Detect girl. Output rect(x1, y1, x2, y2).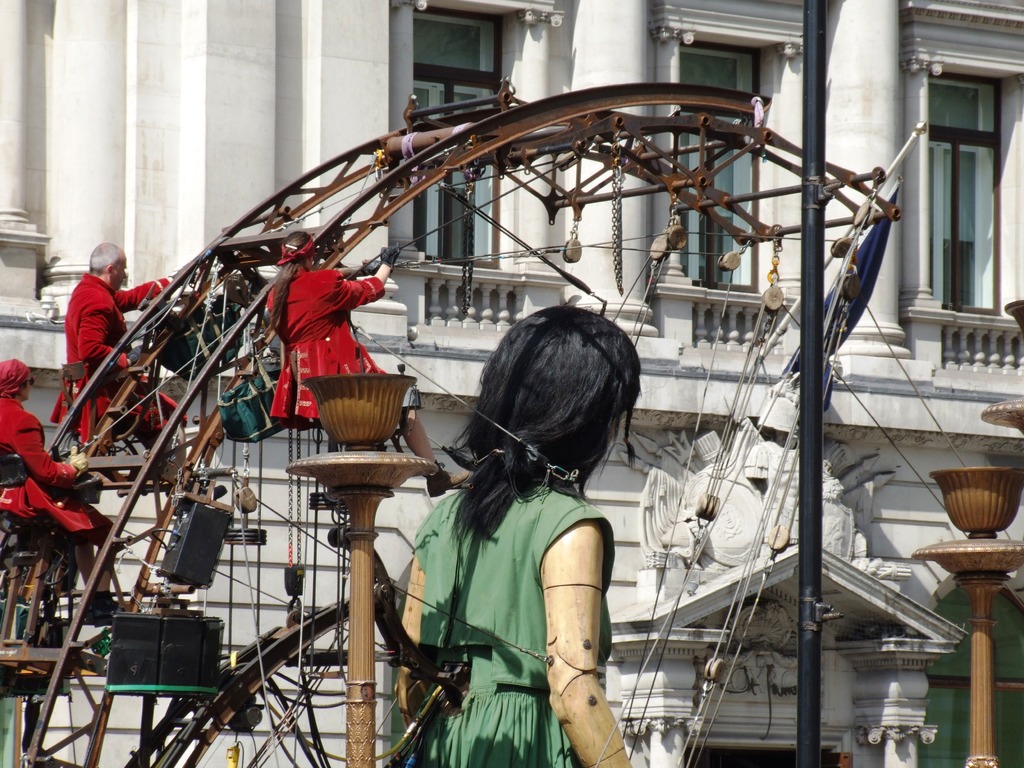
rect(384, 294, 674, 767).
